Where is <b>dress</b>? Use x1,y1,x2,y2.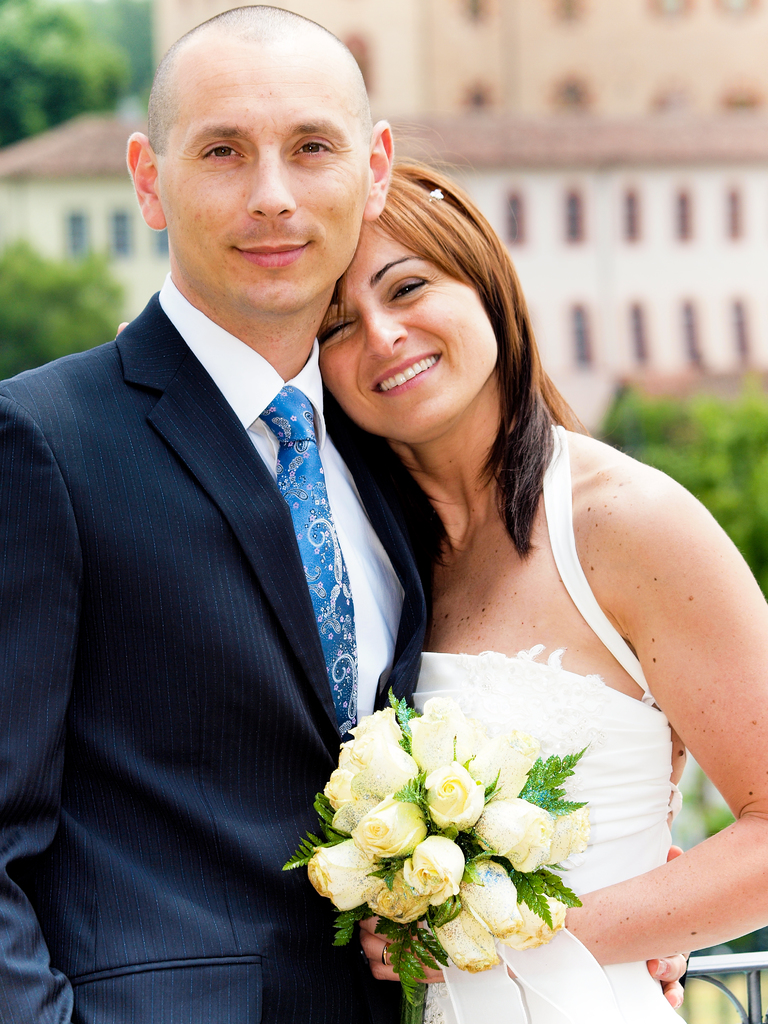
392,414,692,1023.
